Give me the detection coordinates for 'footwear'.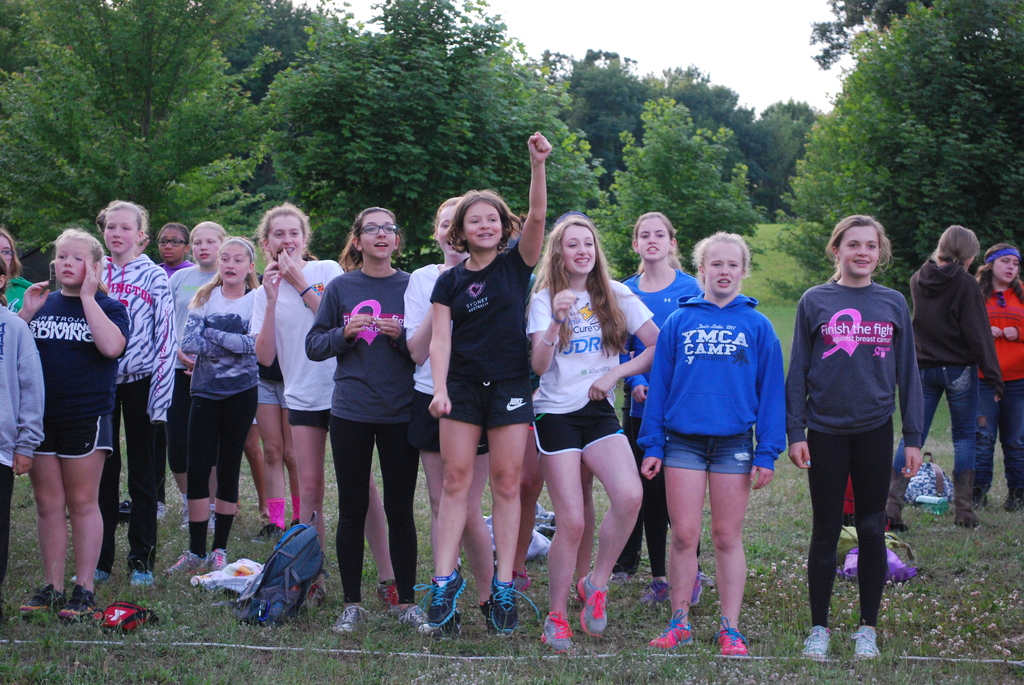
(578,579,609,636).
